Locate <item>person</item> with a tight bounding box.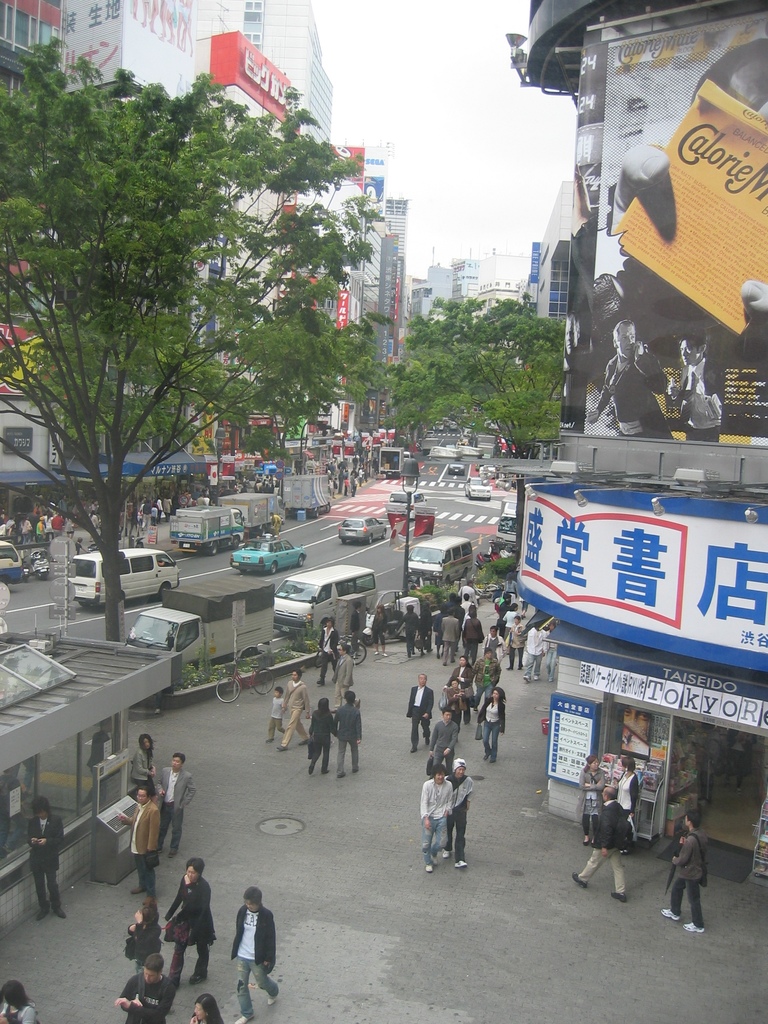
[left=112, top=951, right=179, bottom=1023].
